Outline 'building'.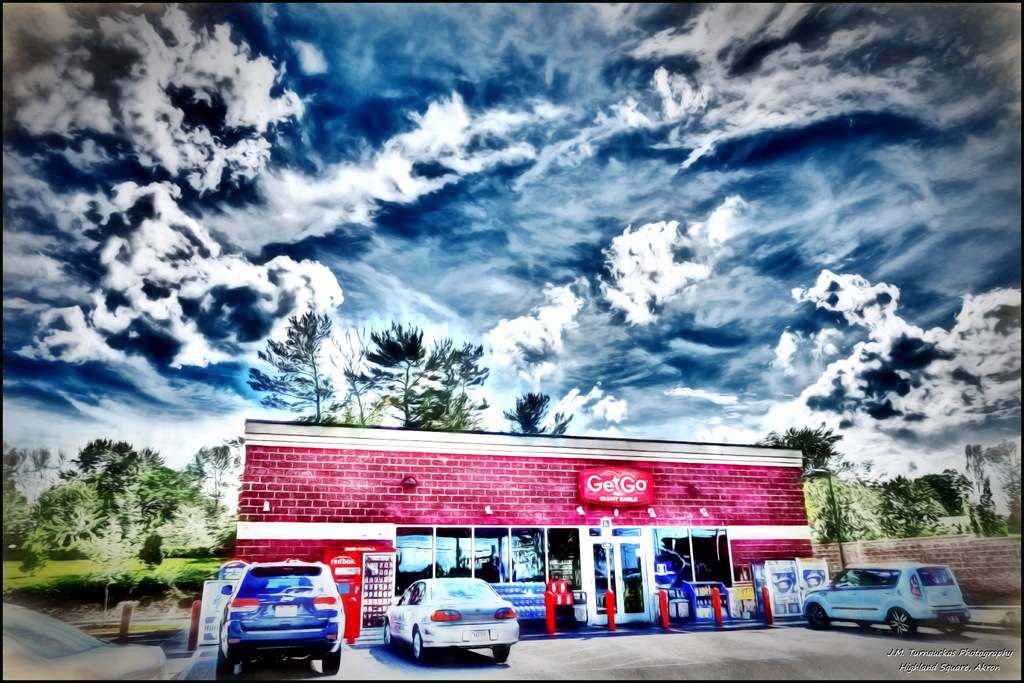
Outline: l=236, t=417, r=809, b=648.
